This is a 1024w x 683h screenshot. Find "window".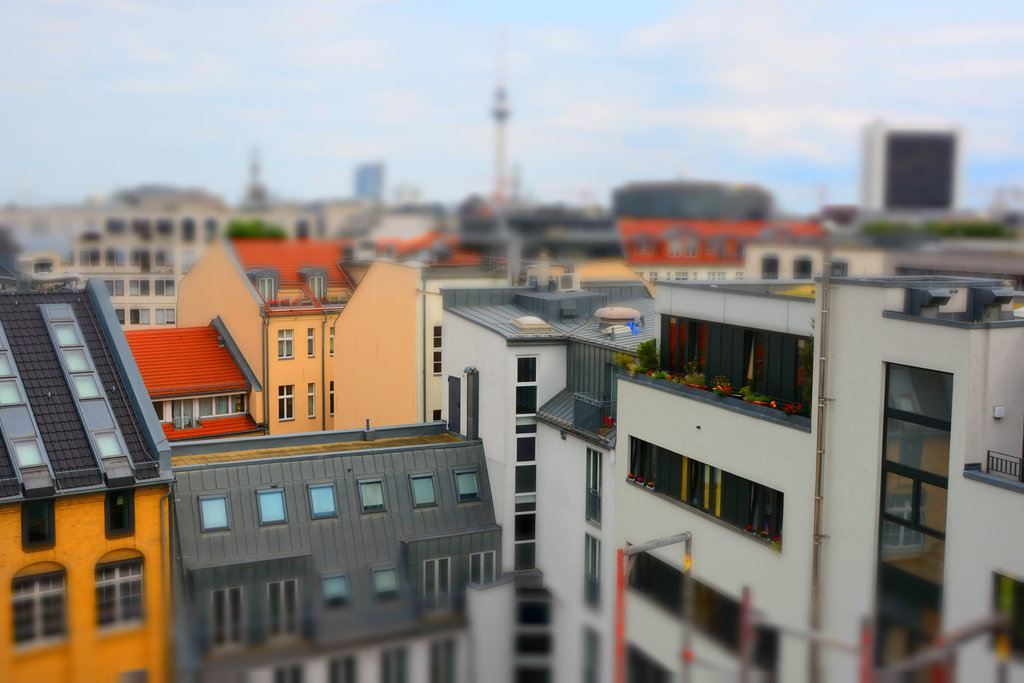
Bounding box: <bbox>6, 568, 67, 629</bbox>.
